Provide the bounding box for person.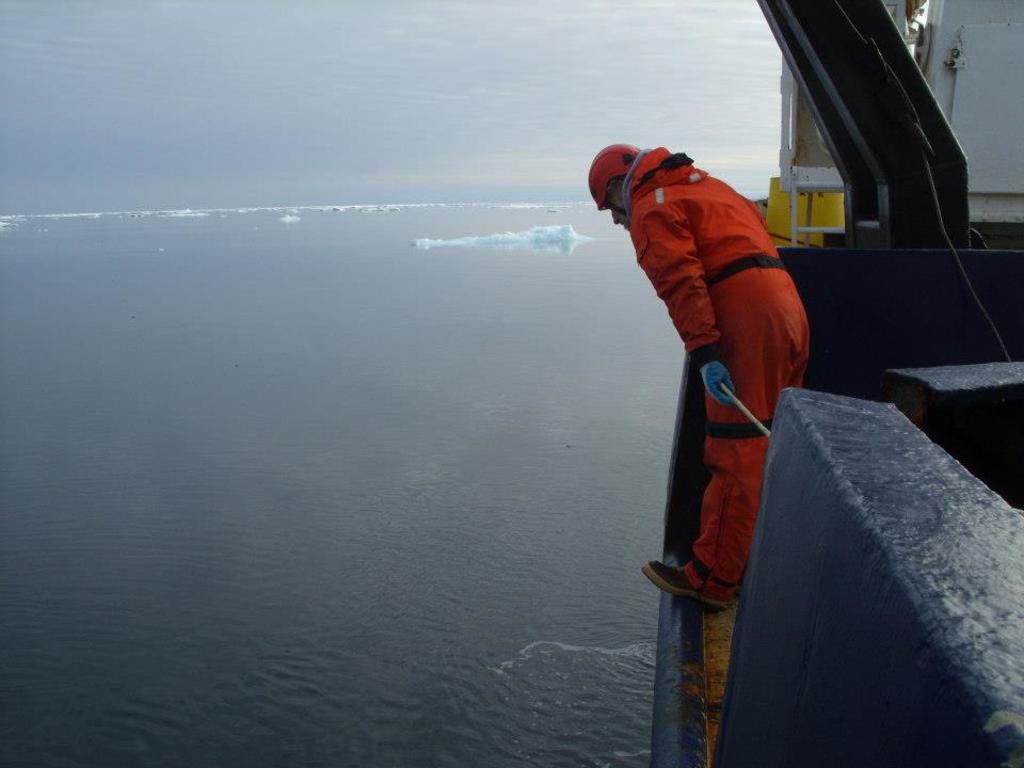
x1=625, y1=146, x2=818, y2=647.
